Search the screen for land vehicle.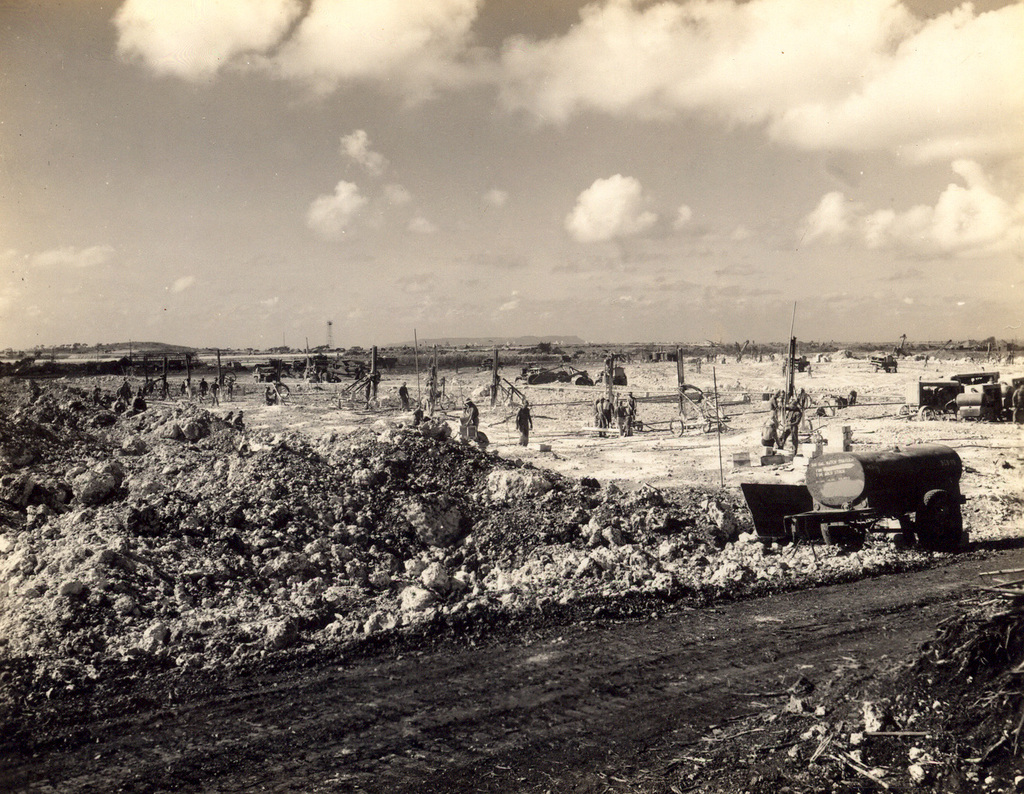
Found at (787, 443, 962, 546).
